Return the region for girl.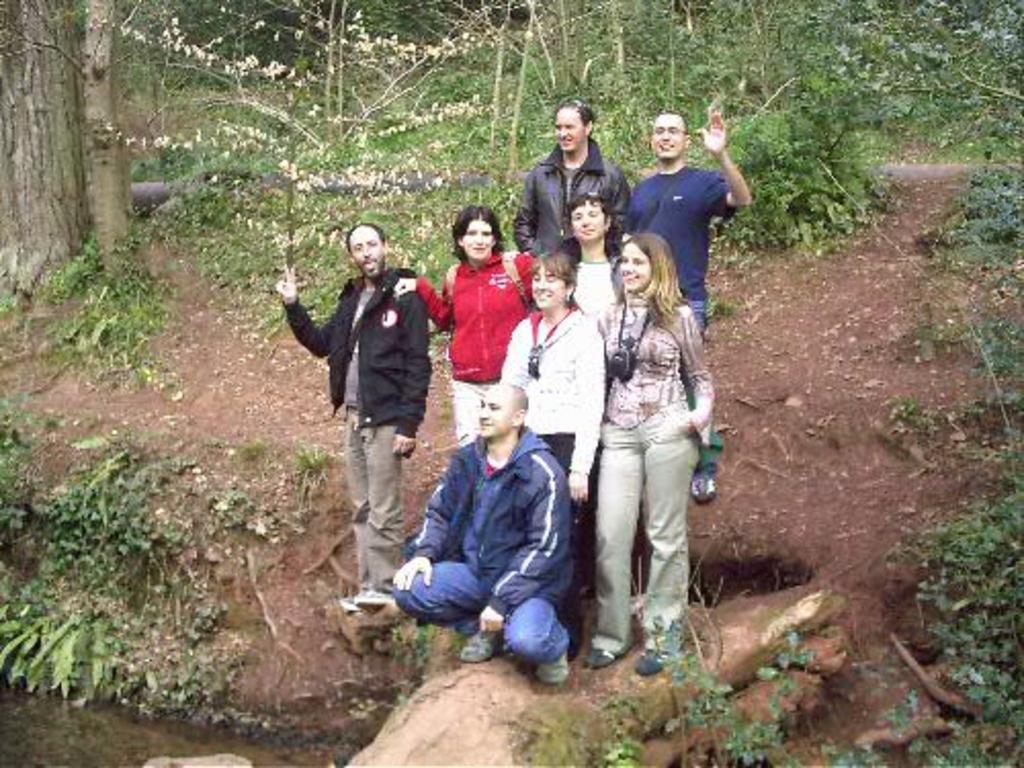
<box>391,201,541,449</box>.
